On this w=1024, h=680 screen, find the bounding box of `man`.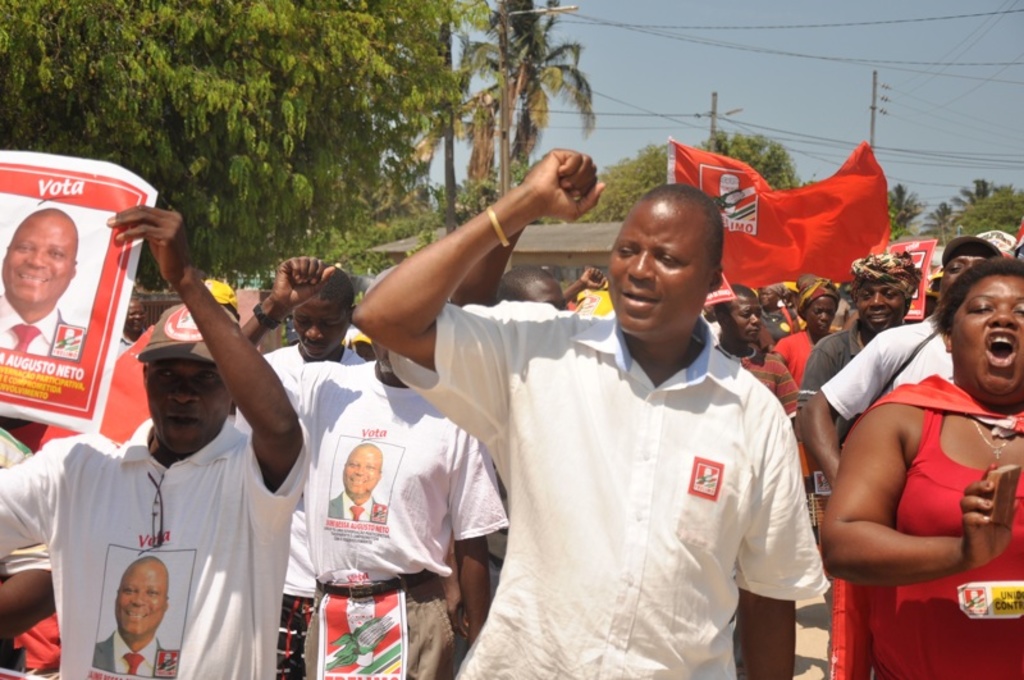
Bounding box: box(0, 197, 306, 679).
